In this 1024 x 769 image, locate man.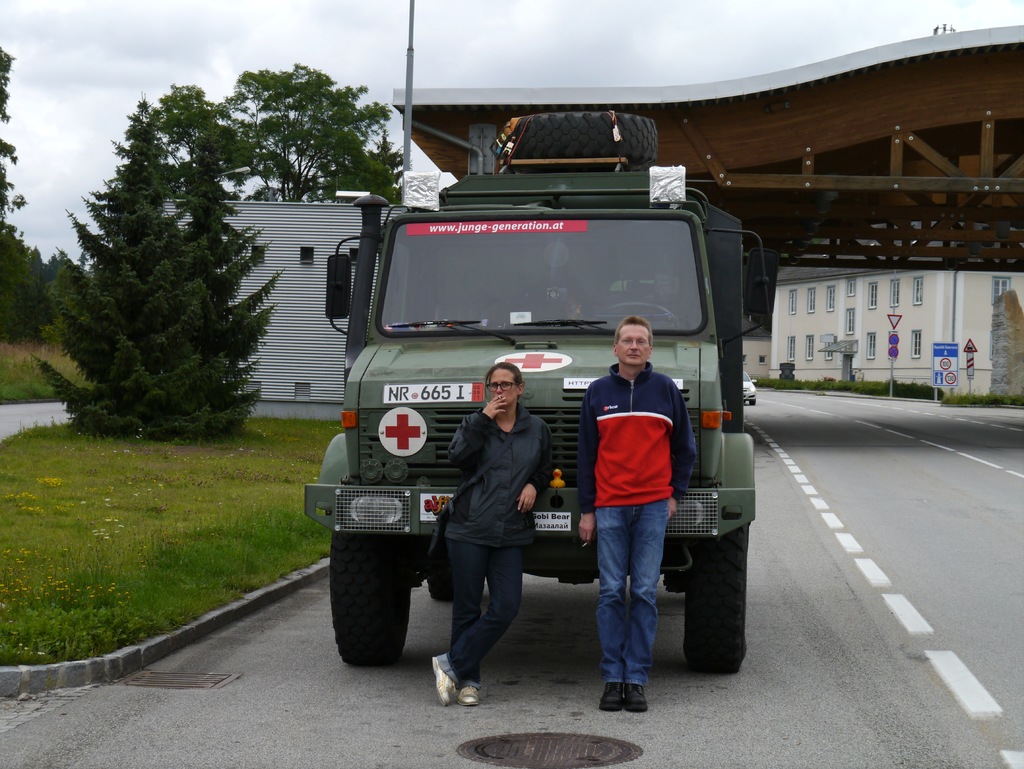
Bounding box: select_region(562, 328, 687, 686).
